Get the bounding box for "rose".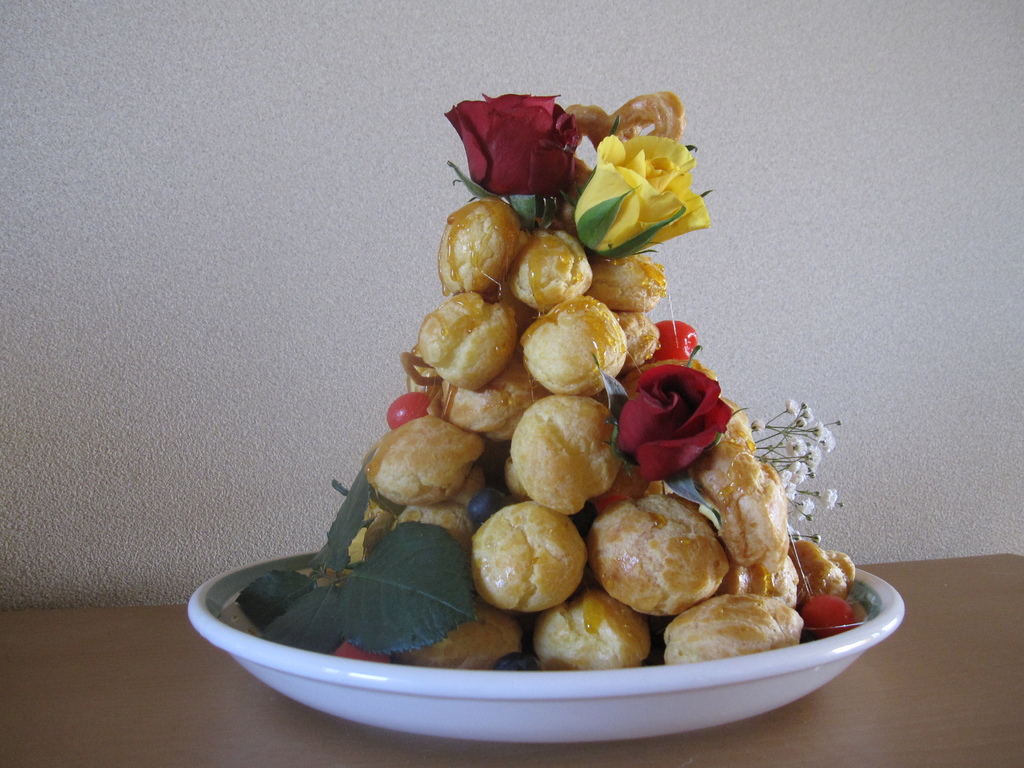
[449,94,584,195].
